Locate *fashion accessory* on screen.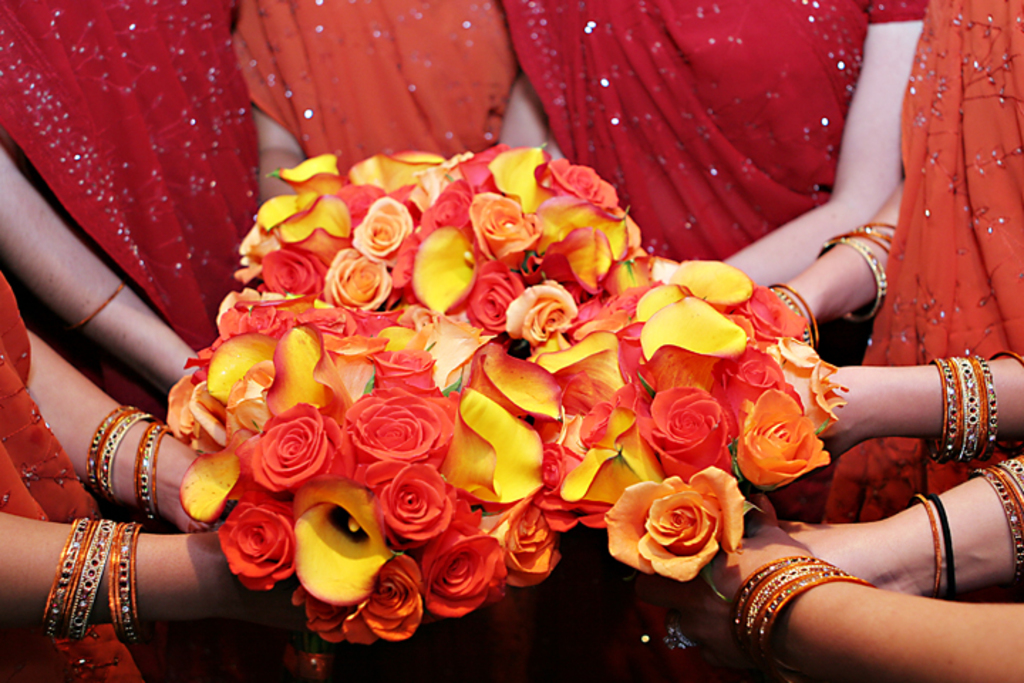
On screen at box(927, 491, 960, 602).
